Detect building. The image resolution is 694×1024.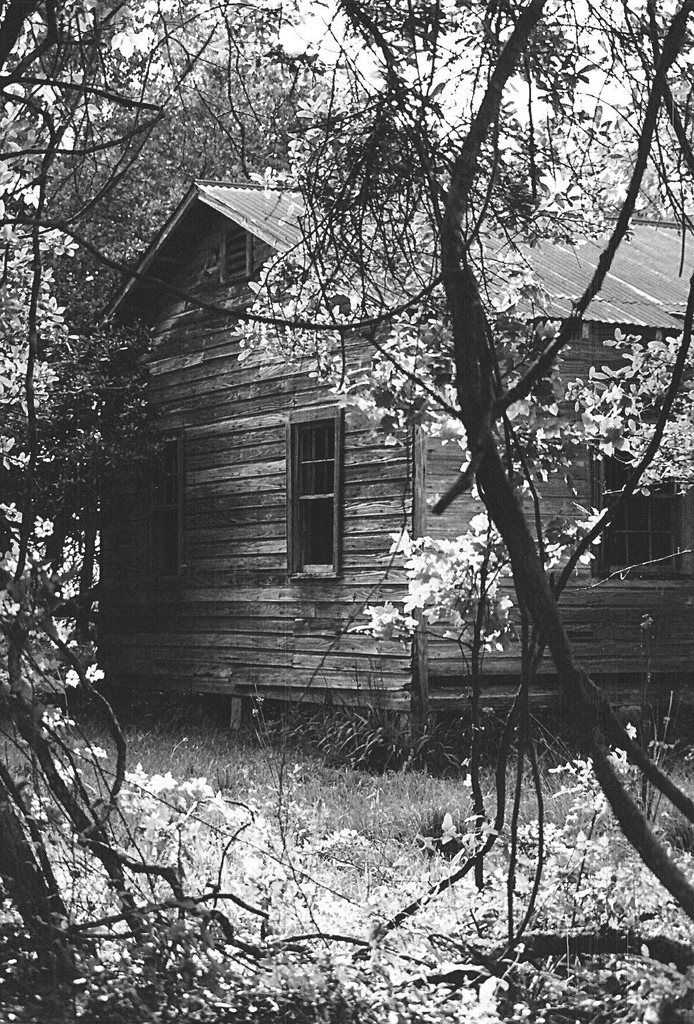
(37,175,693,767).
